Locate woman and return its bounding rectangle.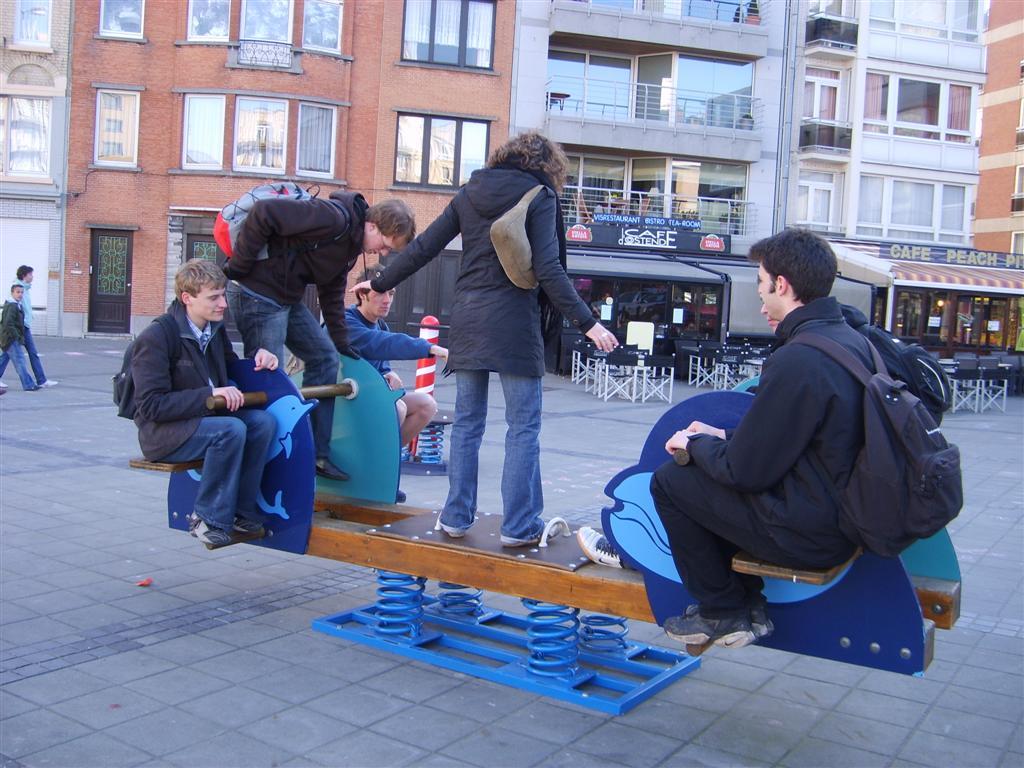
Rect(383, 116, 600, 561).
